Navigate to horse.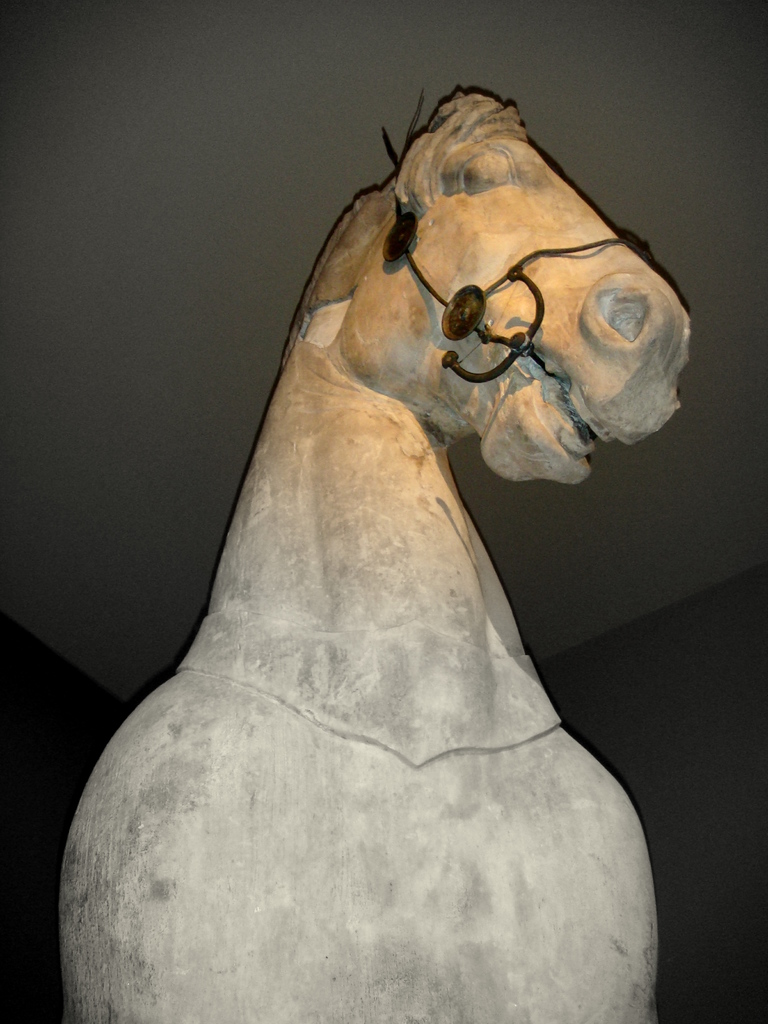
Navigation target: {"left": 54, "top": 84, "right": 694, "bottom": 1023}.
